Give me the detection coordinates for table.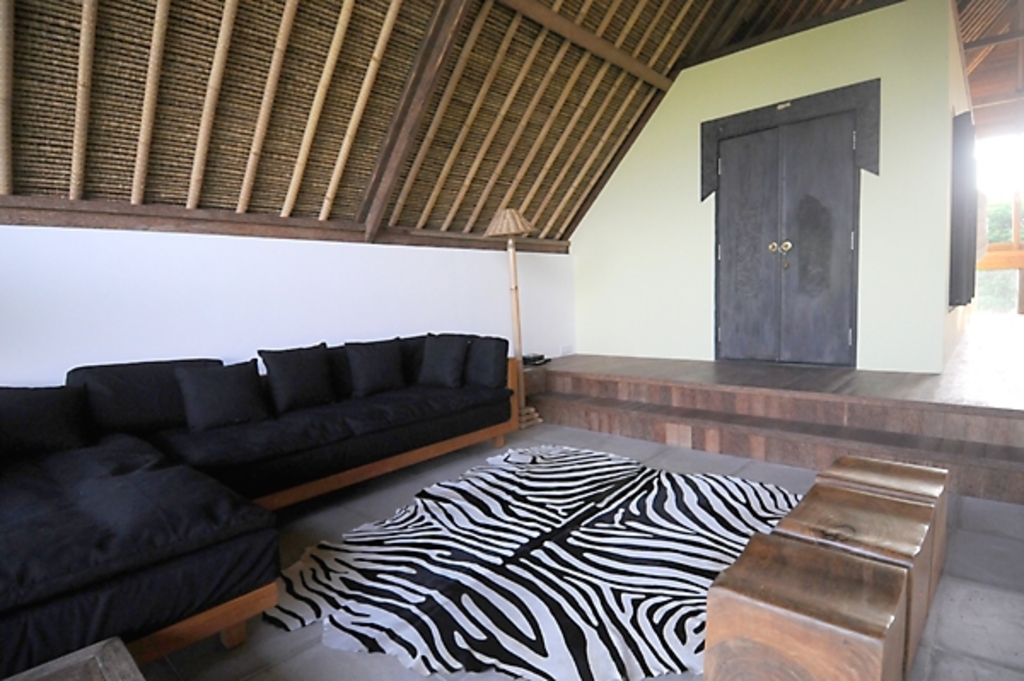
locate(0, 635, 147, 679).
